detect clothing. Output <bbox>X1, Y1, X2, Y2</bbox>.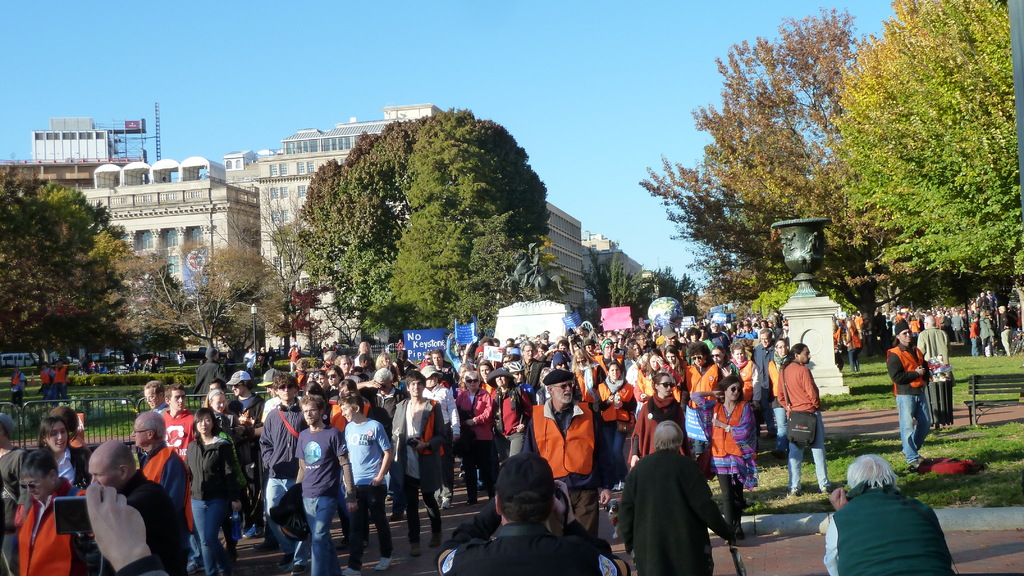
<bbox>595, 381, 632, 482</bbox>.
